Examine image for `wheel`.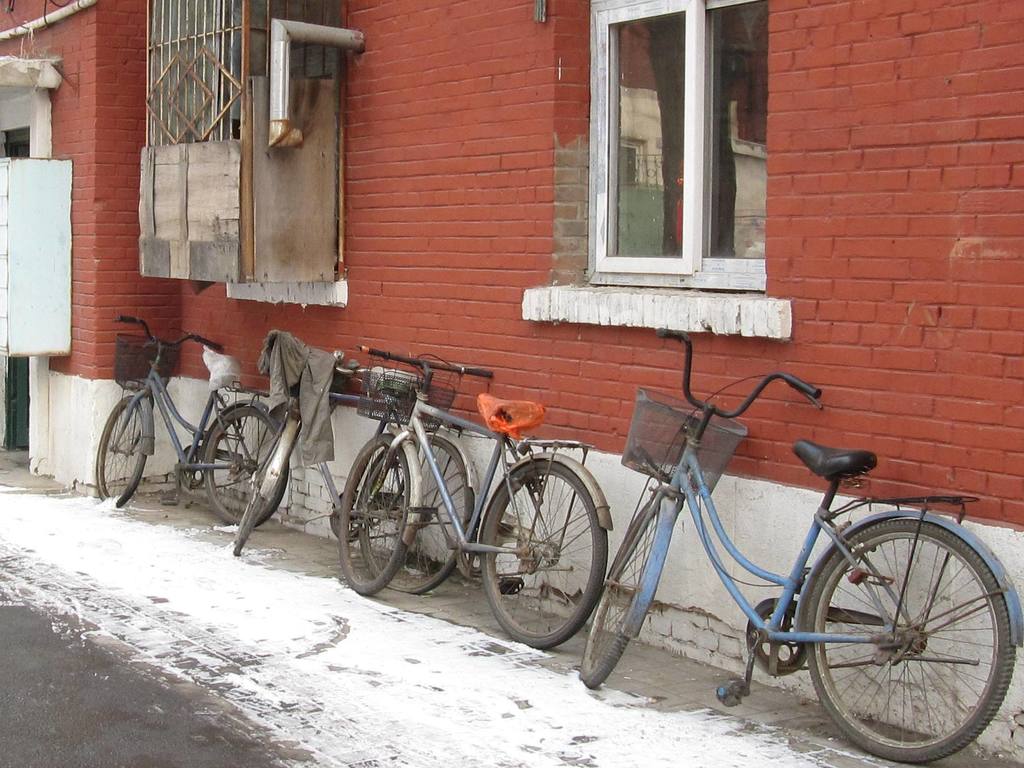
Examination result: (589, 494, 672, 688).
